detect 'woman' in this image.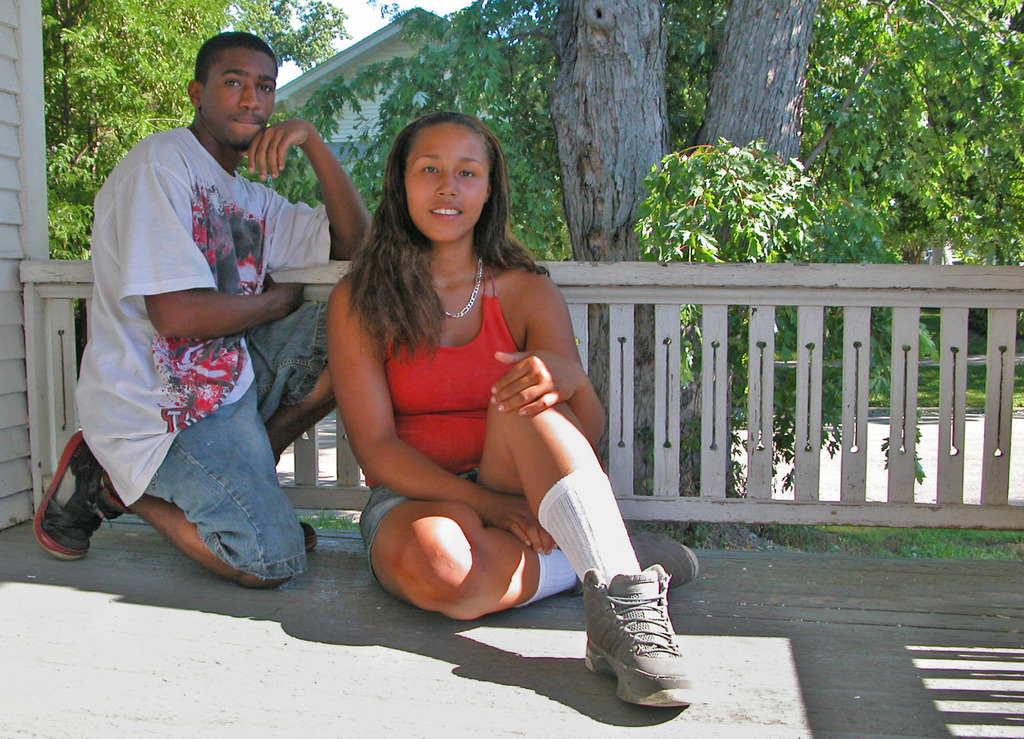
Detection: bbox(306, 100, 620, 652).
